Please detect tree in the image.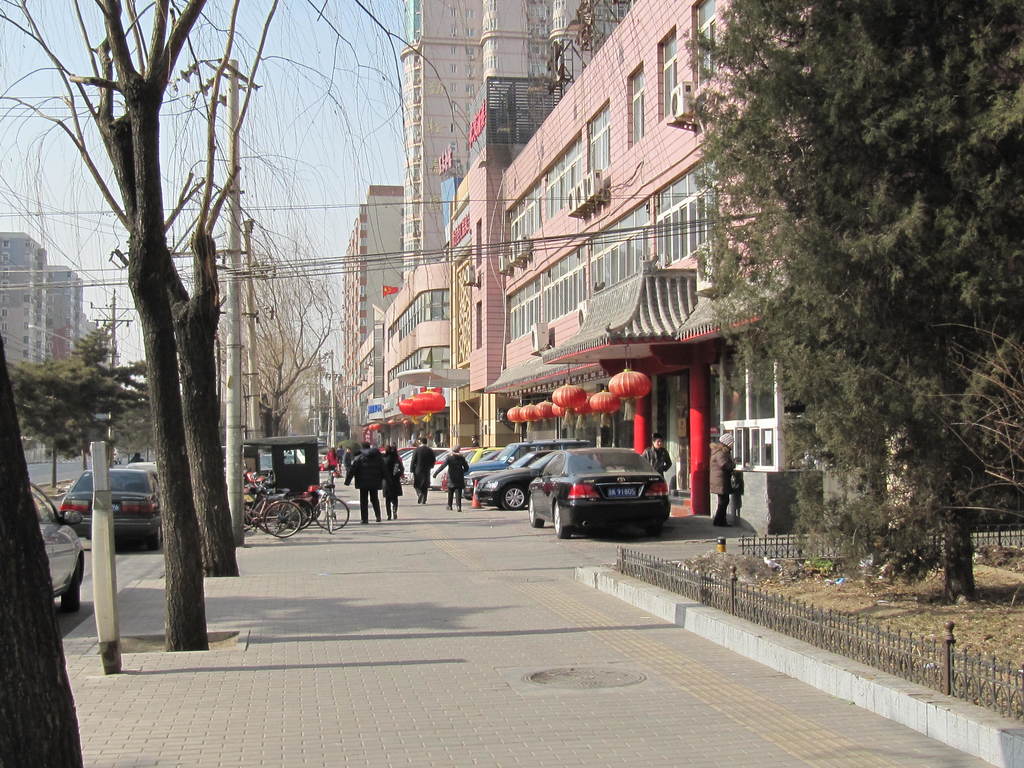
[1,348,133,495].
